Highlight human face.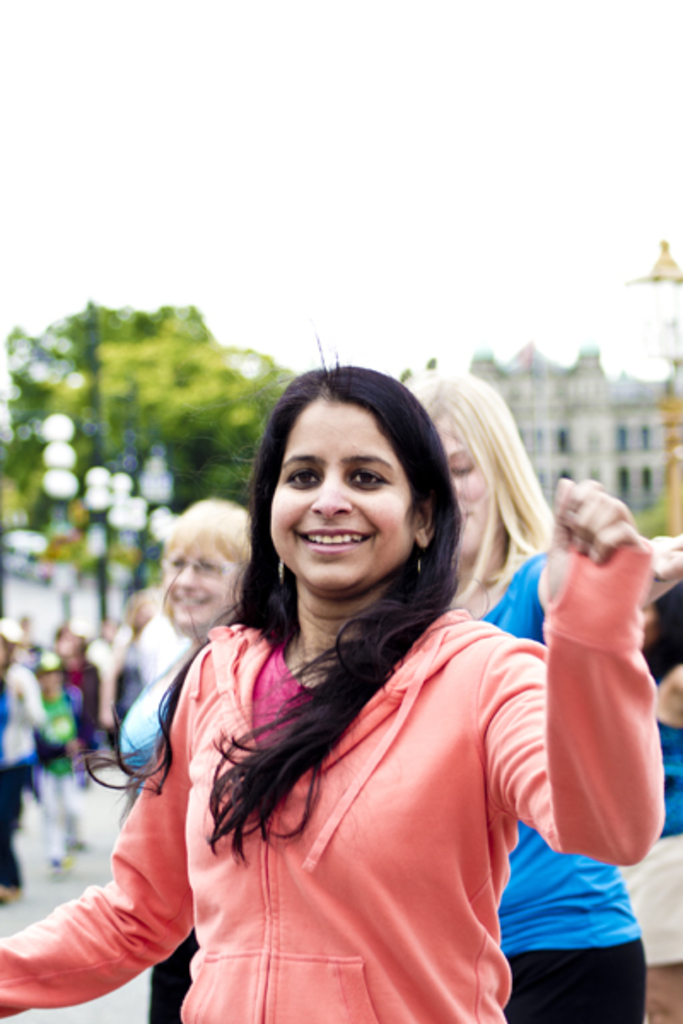
Highlighted region: Rect(434, 423, 490, 567).
